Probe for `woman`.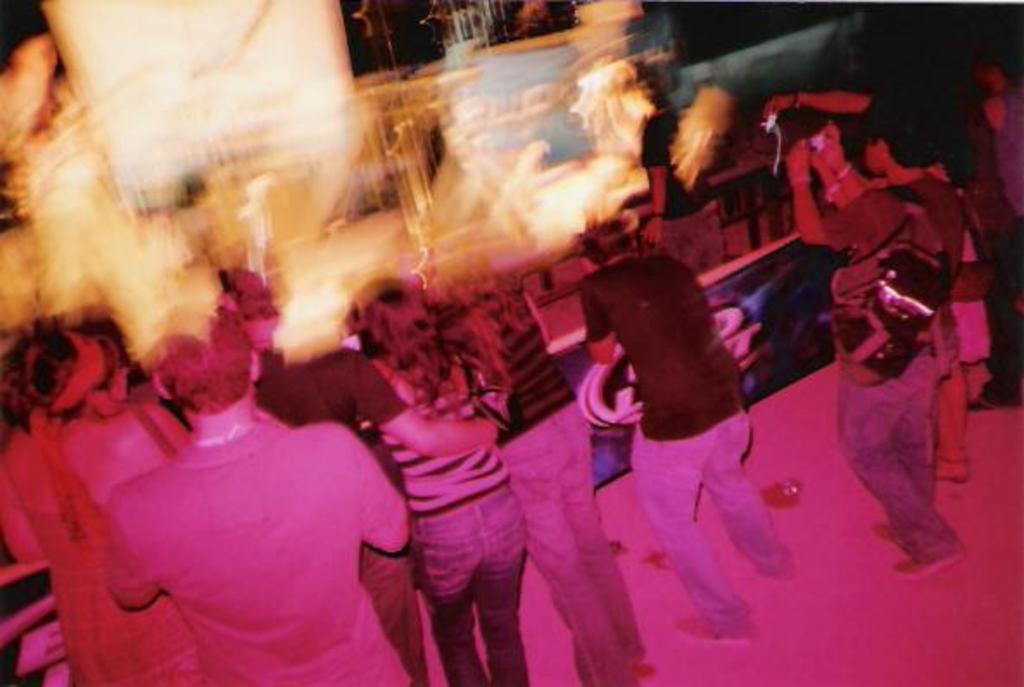
Probe result: select_region(337, 207, 553, 684).
